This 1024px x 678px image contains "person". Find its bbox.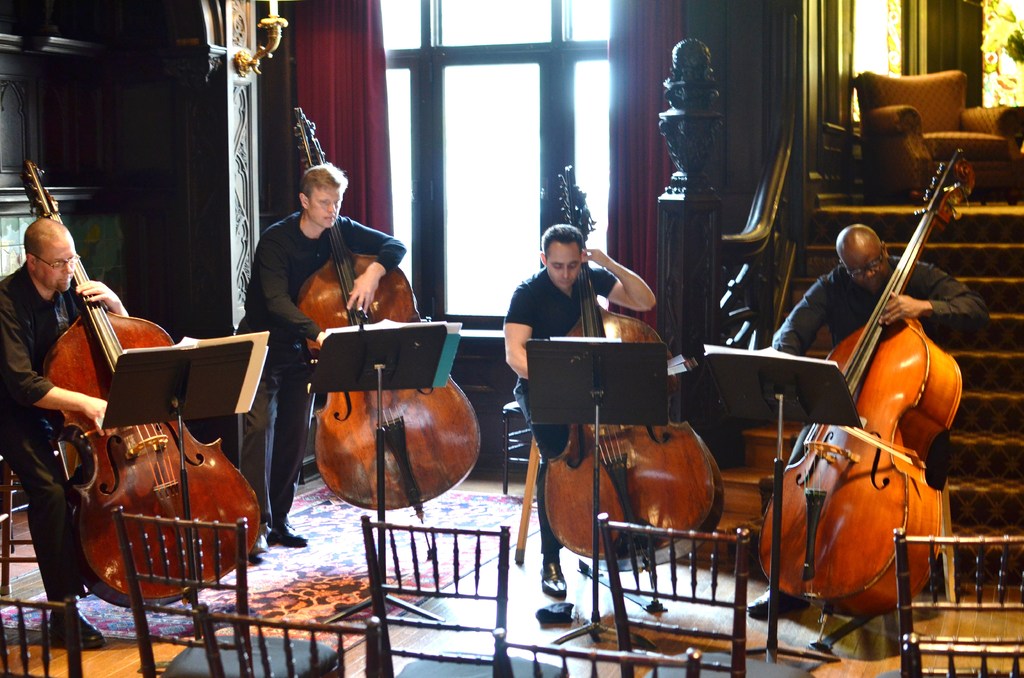
(499, 221, 655, 592).
